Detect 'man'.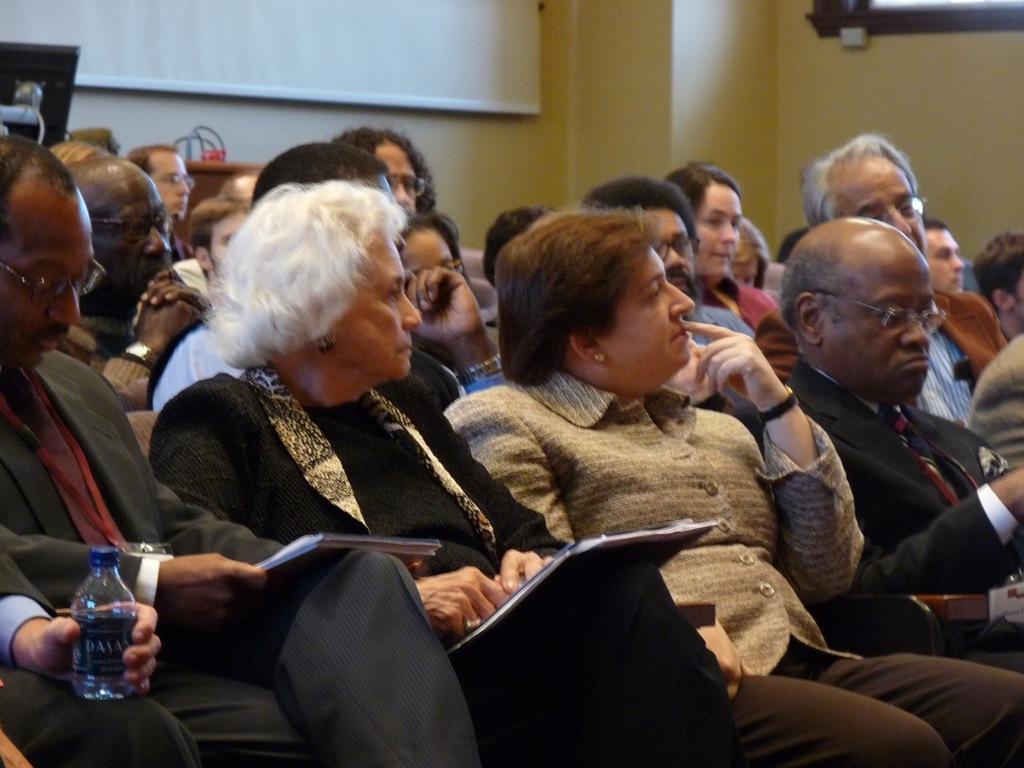
Detected at 579,176,749,394.
